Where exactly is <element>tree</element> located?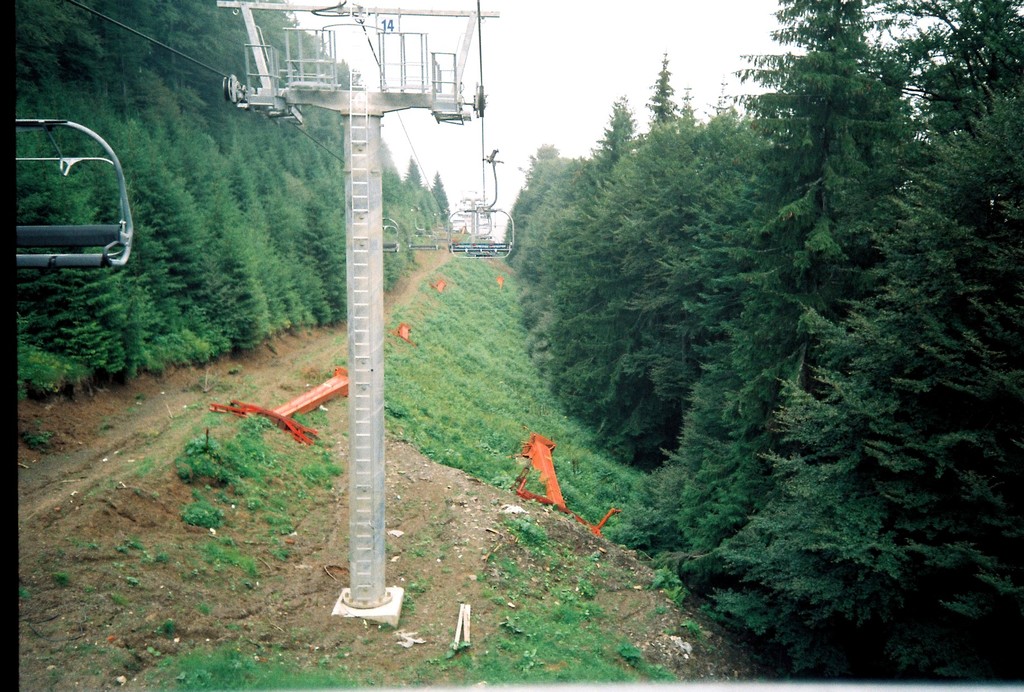
Its bounding box is 499 136 609 266.
